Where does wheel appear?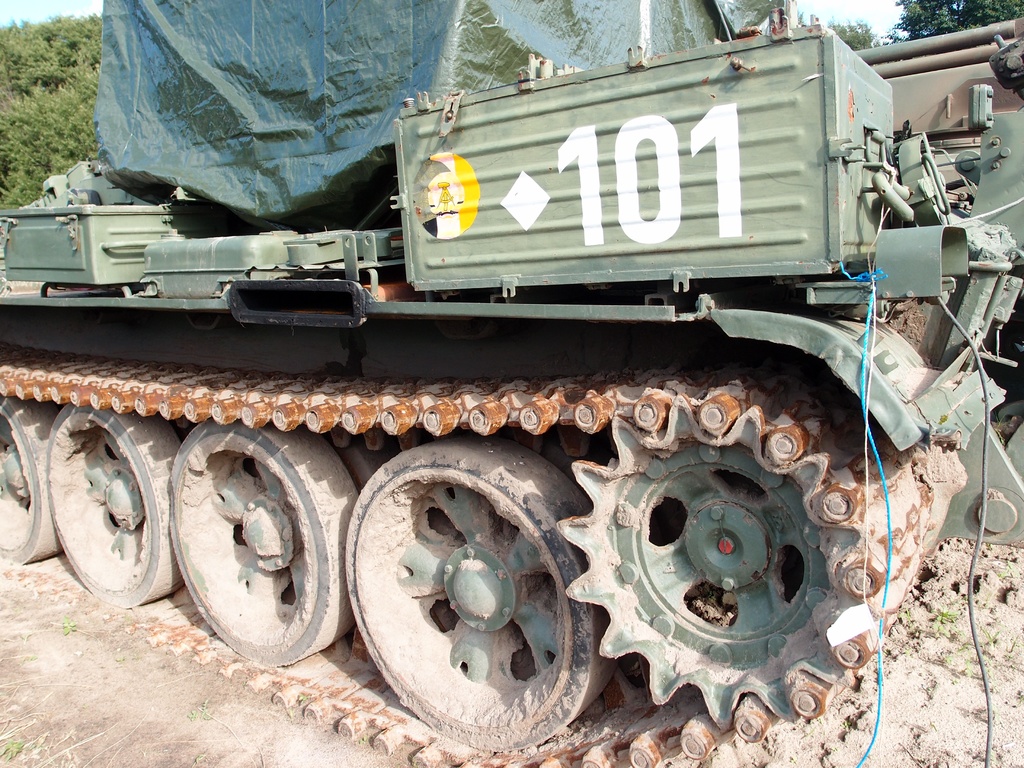
Appears at locate(49, 402, 184, 605).
